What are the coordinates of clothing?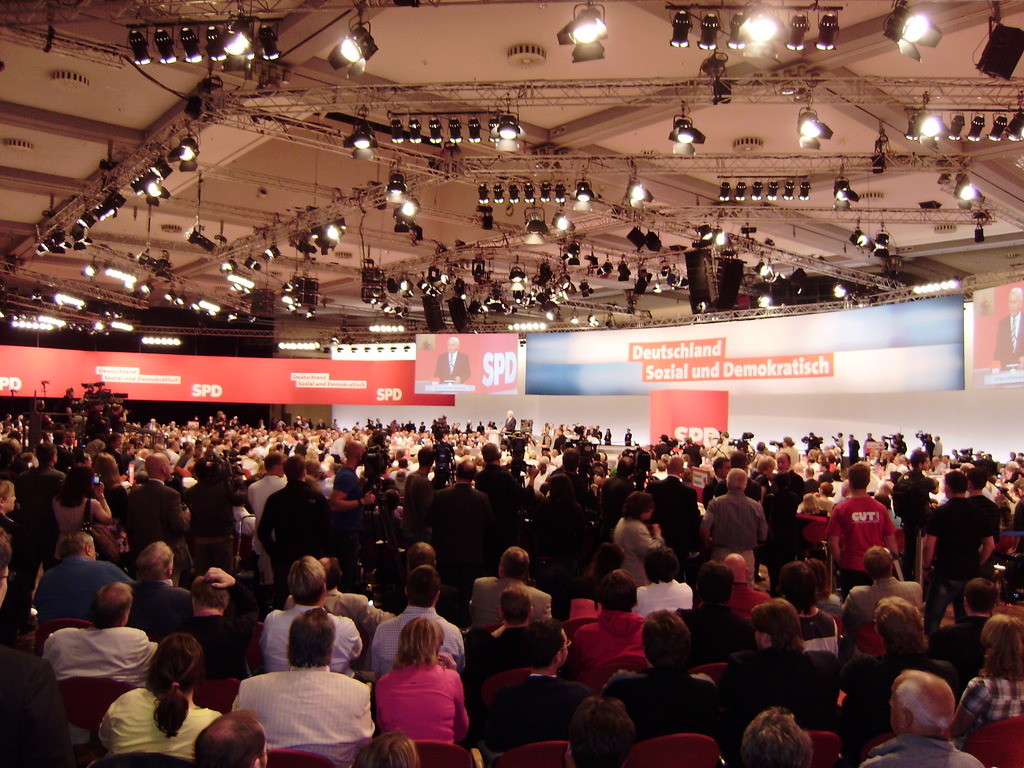
[x1=54, y1=488, x2=115, y2=531].
